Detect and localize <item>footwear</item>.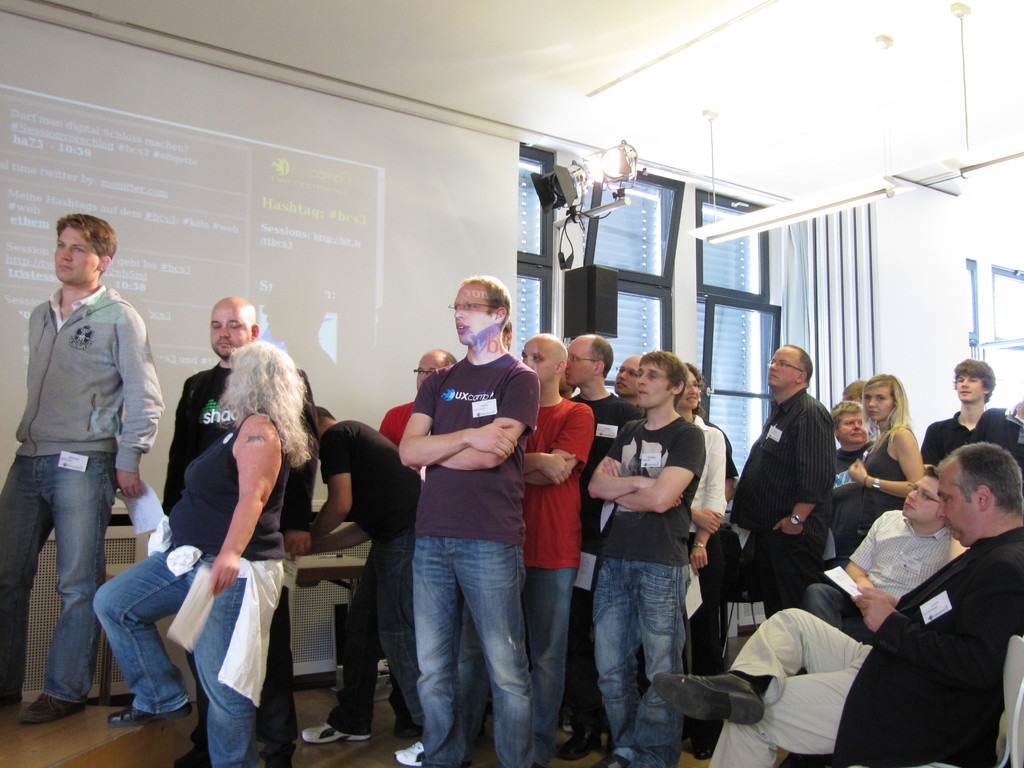
Localized at x1=174 y1=740 x2=214 y2=767.
